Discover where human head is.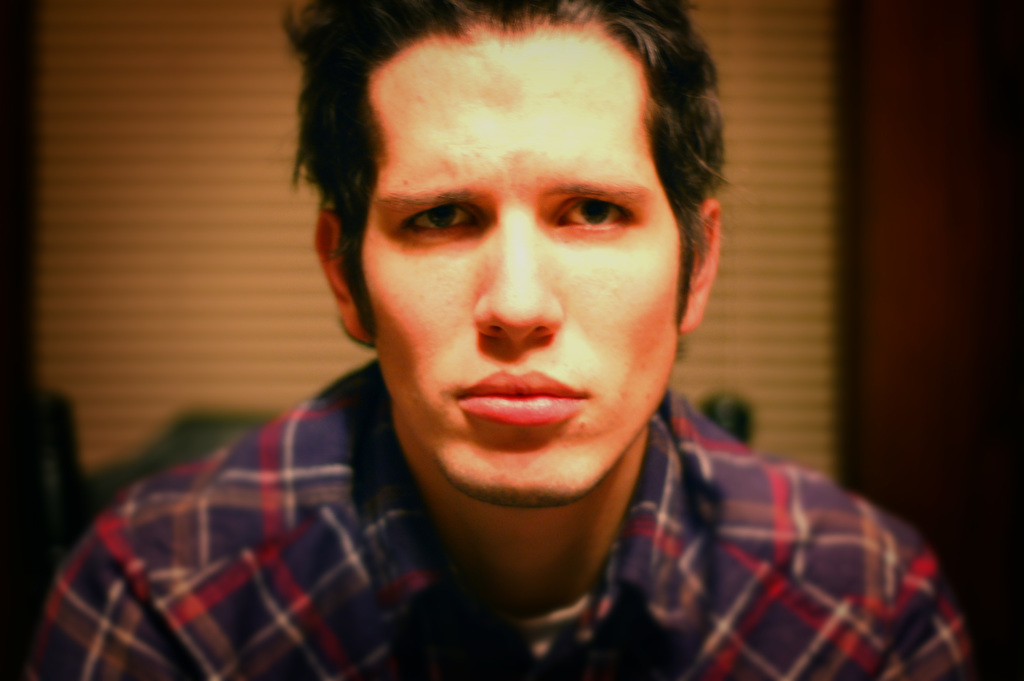
Discovered at rect(310, 1, 724, 447).
